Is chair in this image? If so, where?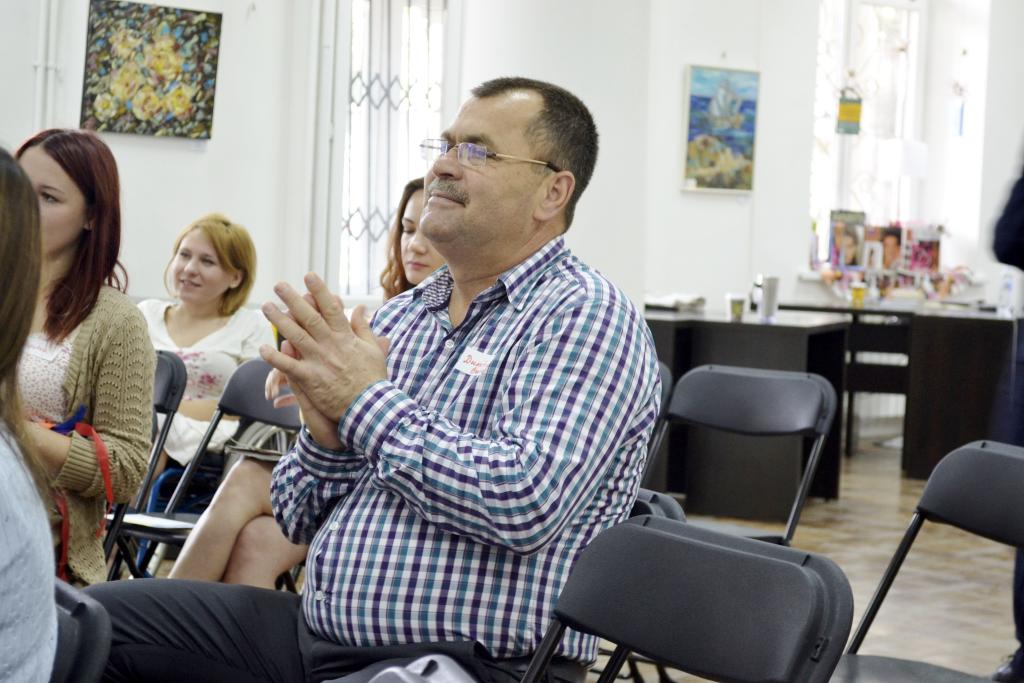
Yes, at l=824, t=438, r=1023, b=682.
